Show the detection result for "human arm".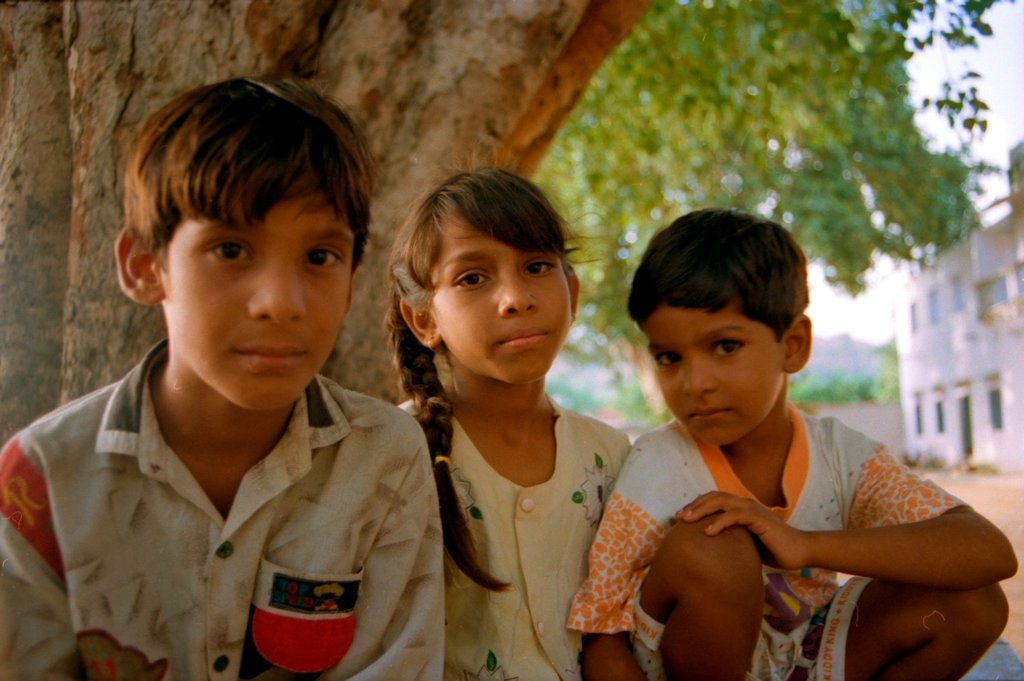
x1=565, y1=434, x2=648, y2=680.
